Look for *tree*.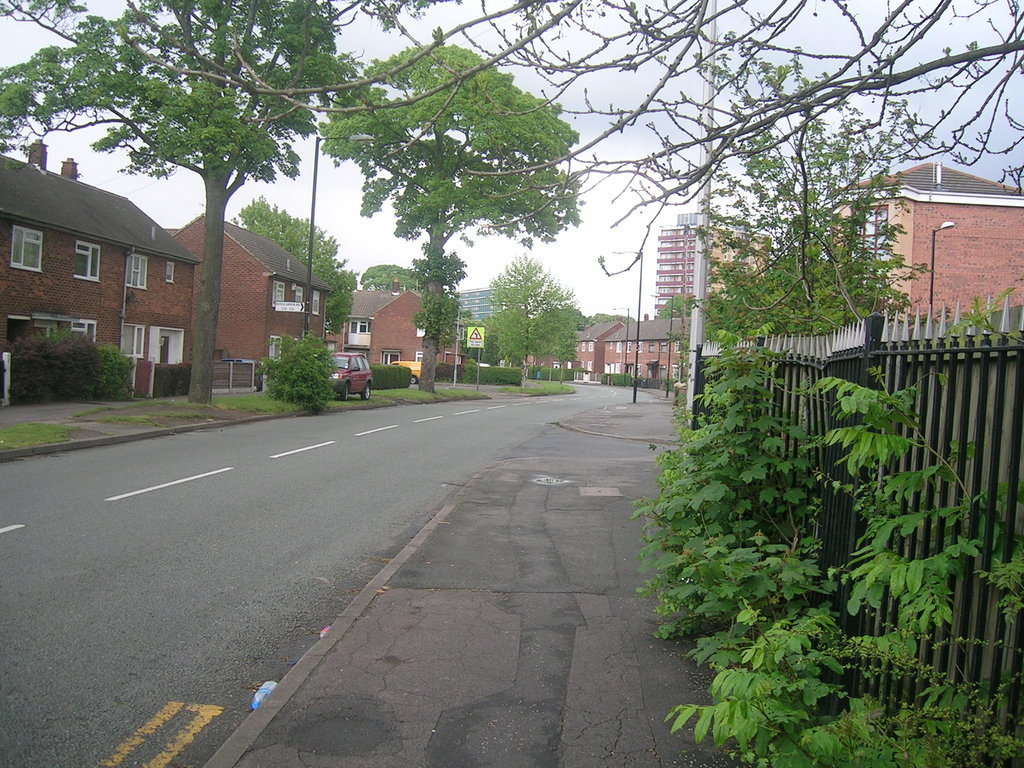
Found: pyautogui.locateOnScreen(314, 38, 584, 383).
